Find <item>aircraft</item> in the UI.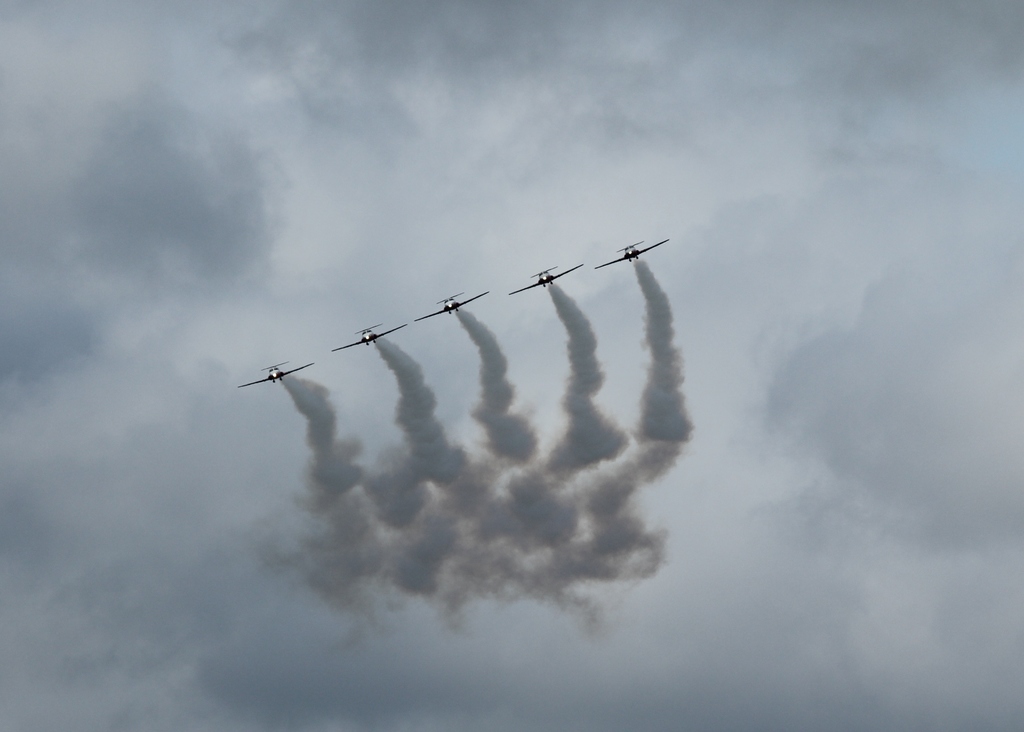
UI element at rect(511, 262, 583, 297).
